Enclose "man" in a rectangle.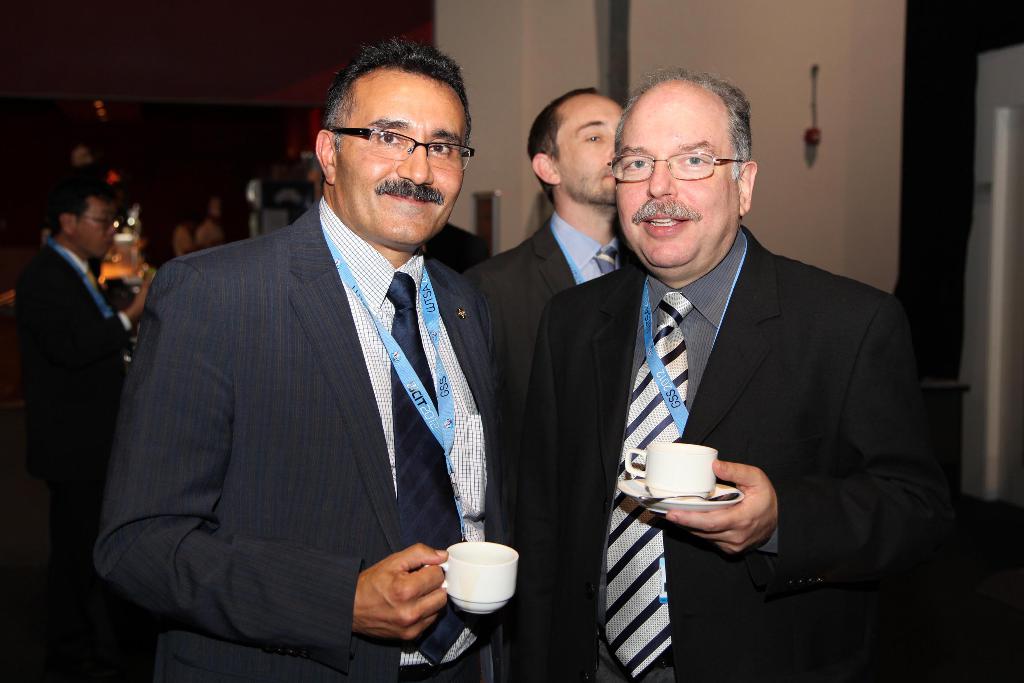
box(461, 85, 625, 431).
